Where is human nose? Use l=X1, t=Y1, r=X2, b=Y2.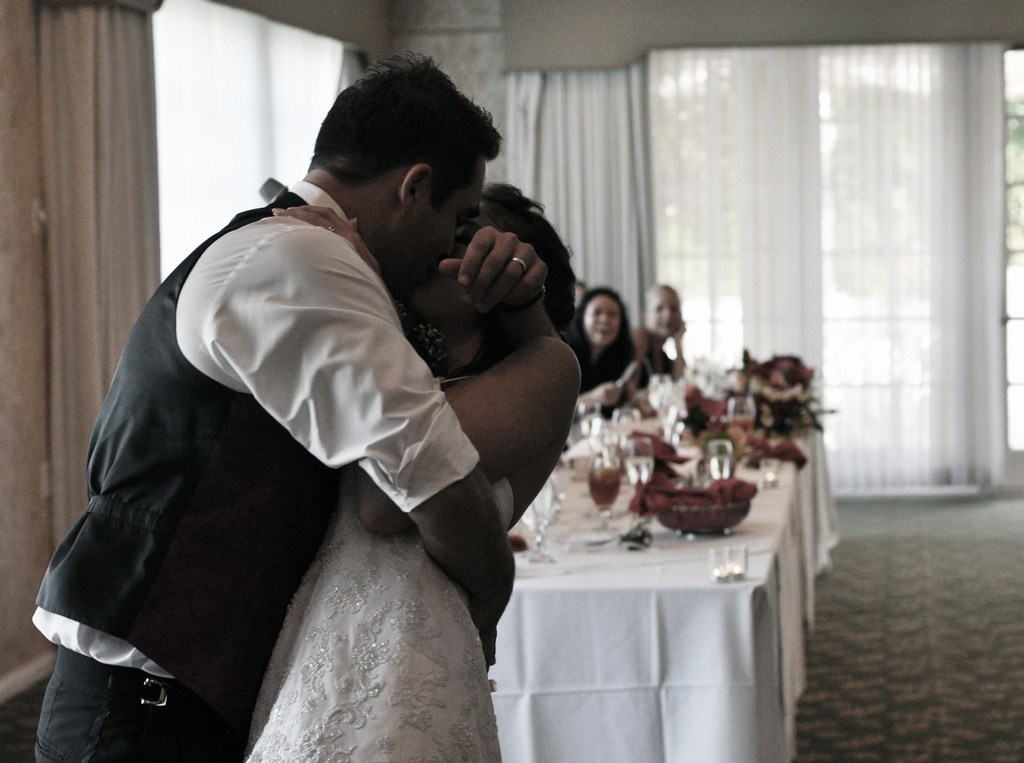
l=599, t=311, r=609, b=324.
